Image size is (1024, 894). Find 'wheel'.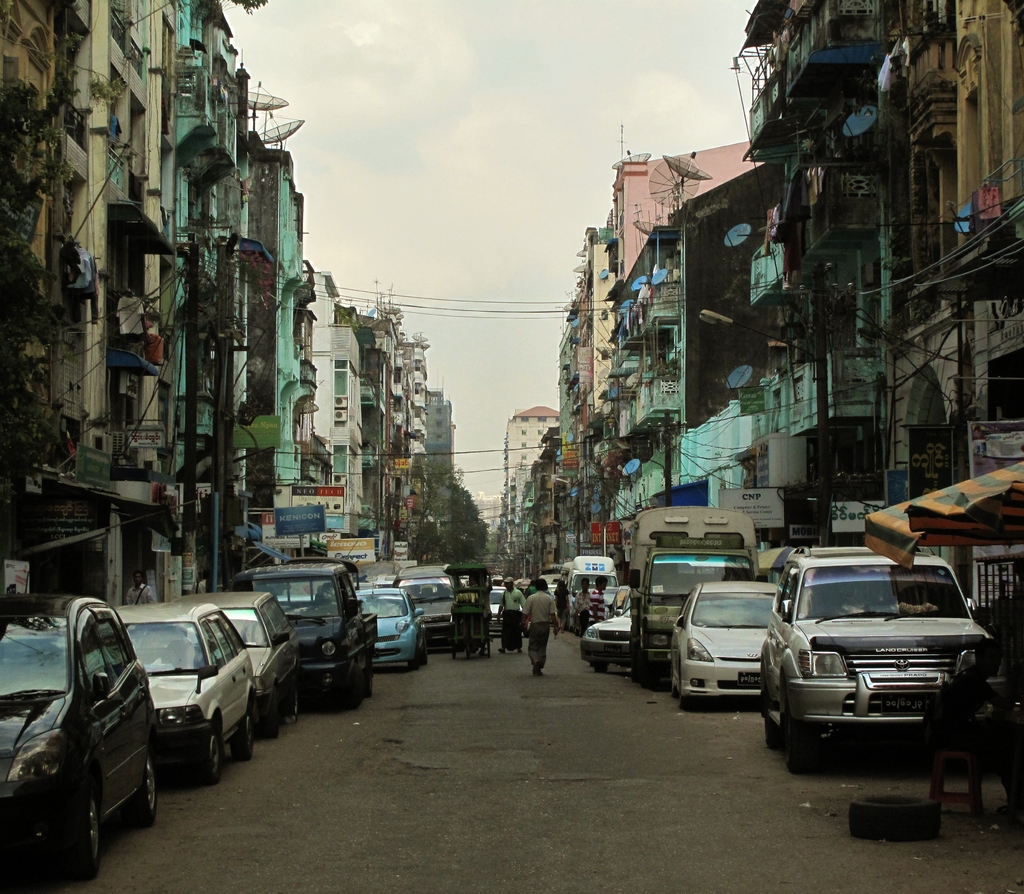
467/623/470/660.
